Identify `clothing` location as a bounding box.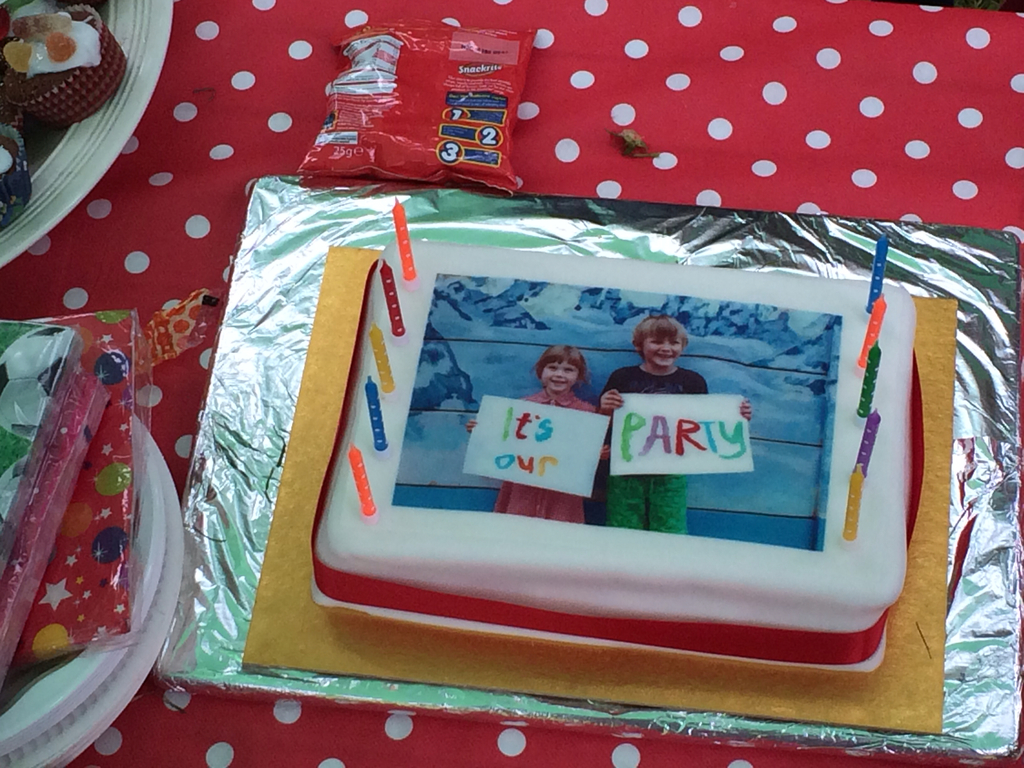
bbox=(495, 392, 601, 523).
